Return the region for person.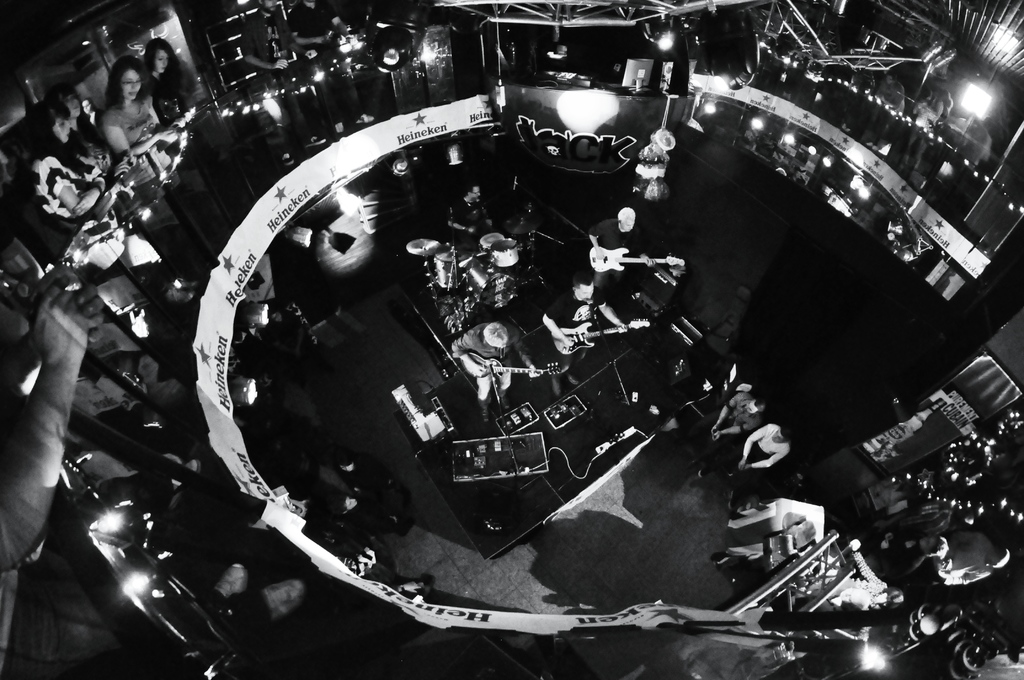
(332,445,407,504).
